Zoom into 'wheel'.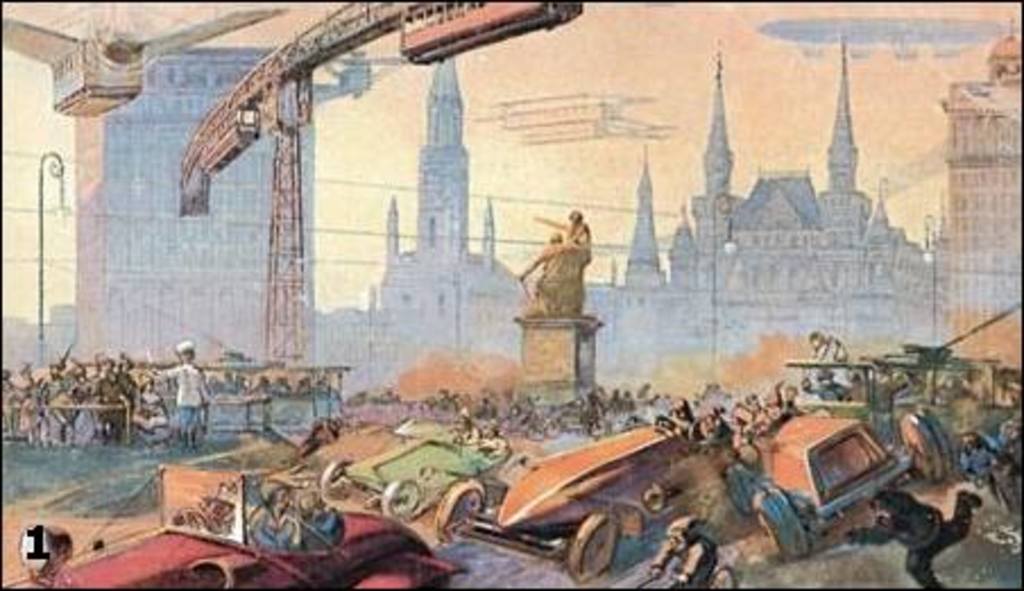
Zoom target: detection(754, 489, 809, 557).
